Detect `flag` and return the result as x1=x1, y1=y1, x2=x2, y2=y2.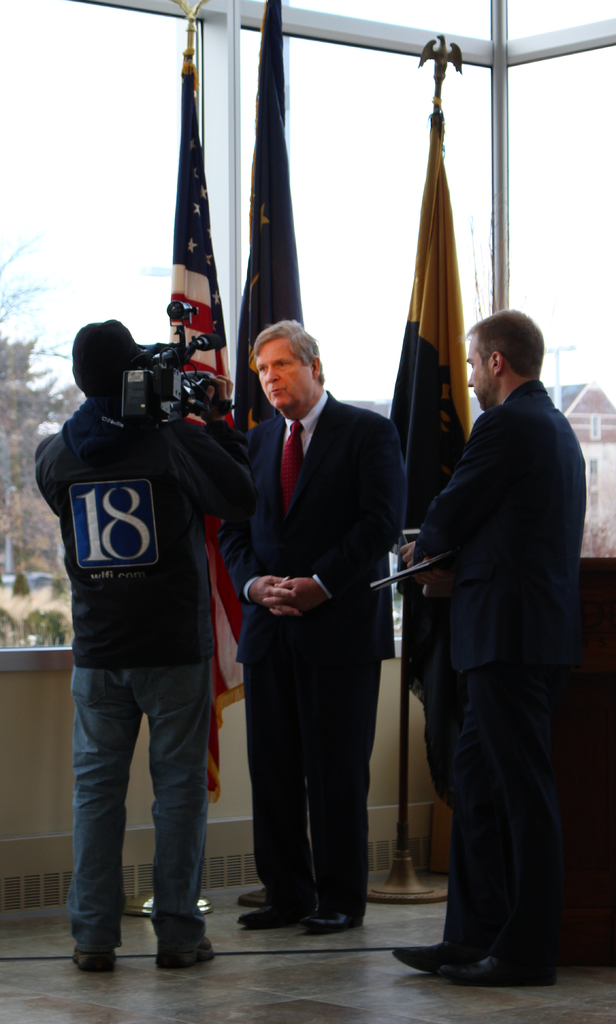
x1=375, y1=112, x2=469, y2=559.
